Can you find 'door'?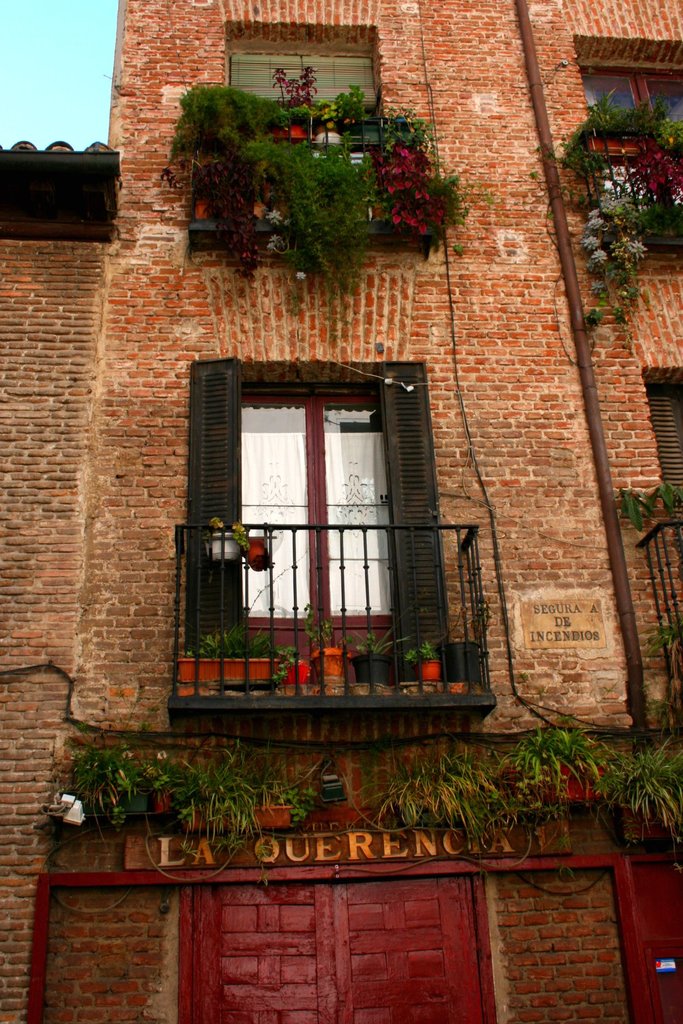
Yes, bounding box: (x1=223, y1=383, x2=420, y2=683).
